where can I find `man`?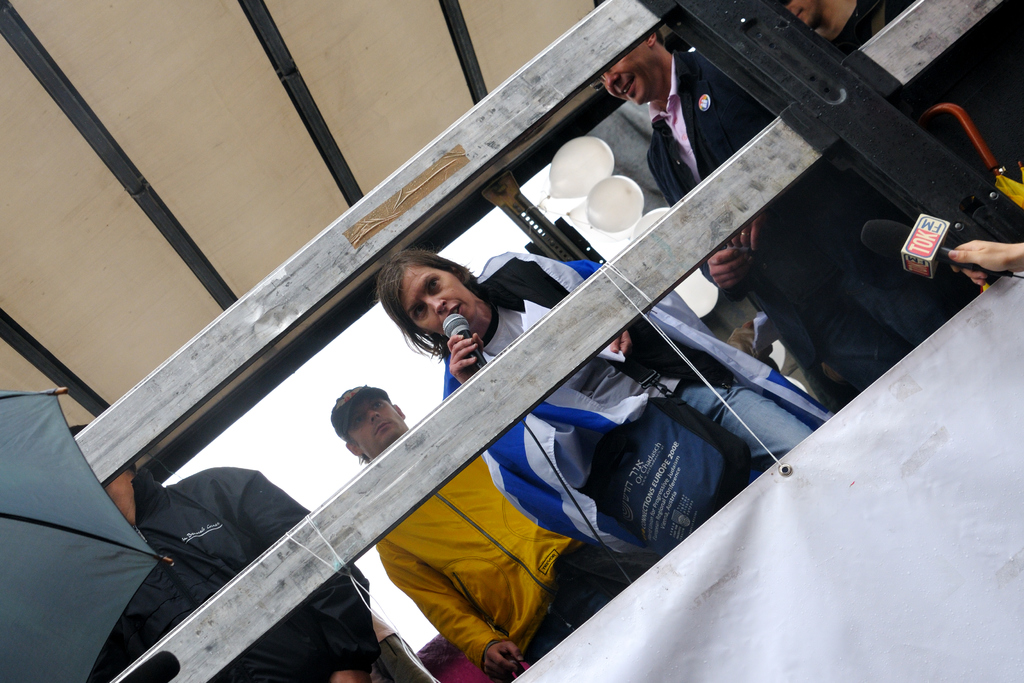
You can find it at [590,28,980,416].
